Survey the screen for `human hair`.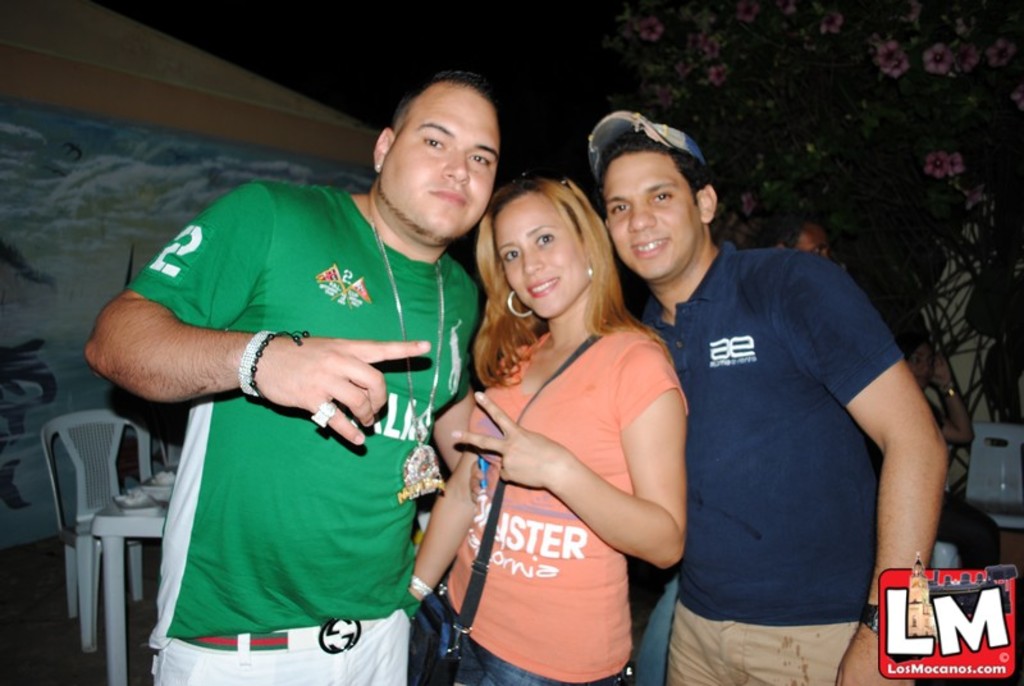
Survey found: 472 163 616 381.
